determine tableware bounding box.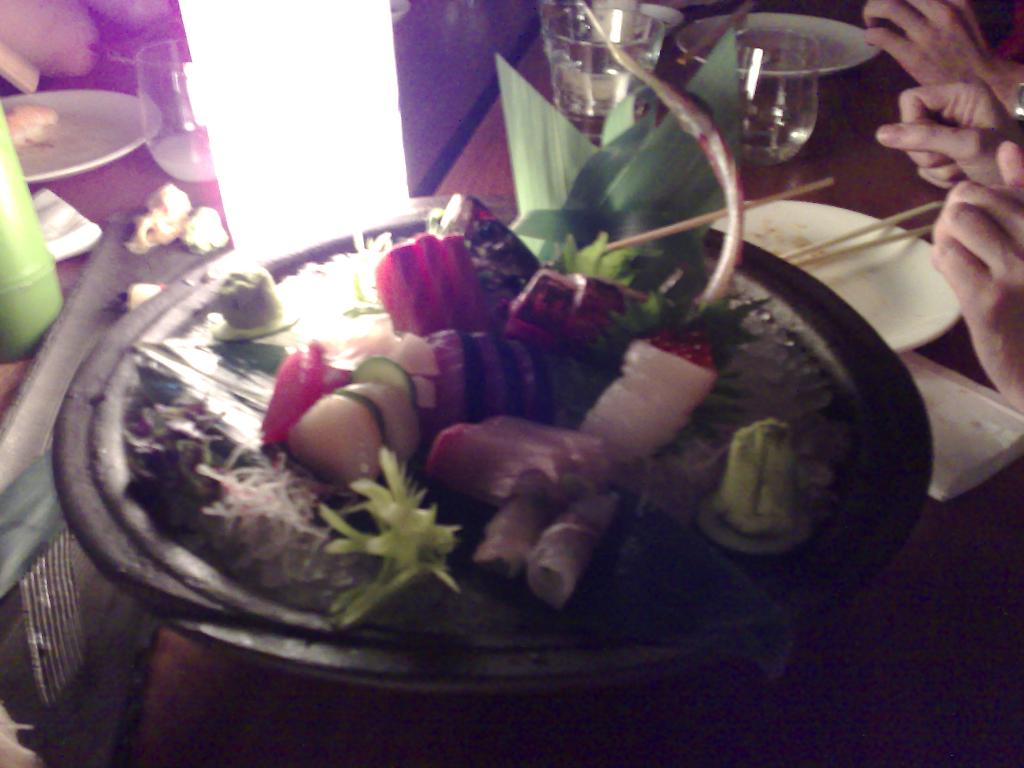
Determined: x1=0 y1=86 x2=159 y2=167.
